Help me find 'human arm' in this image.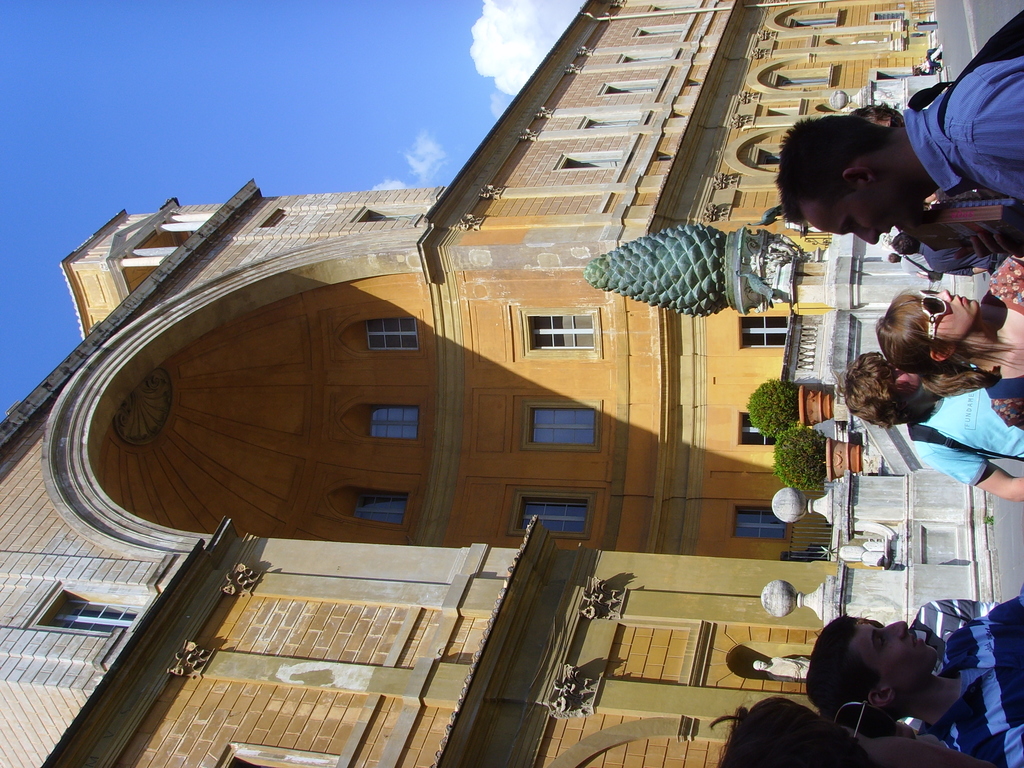
Found it: (left=983, top=576, right=1023, bottom=625).
